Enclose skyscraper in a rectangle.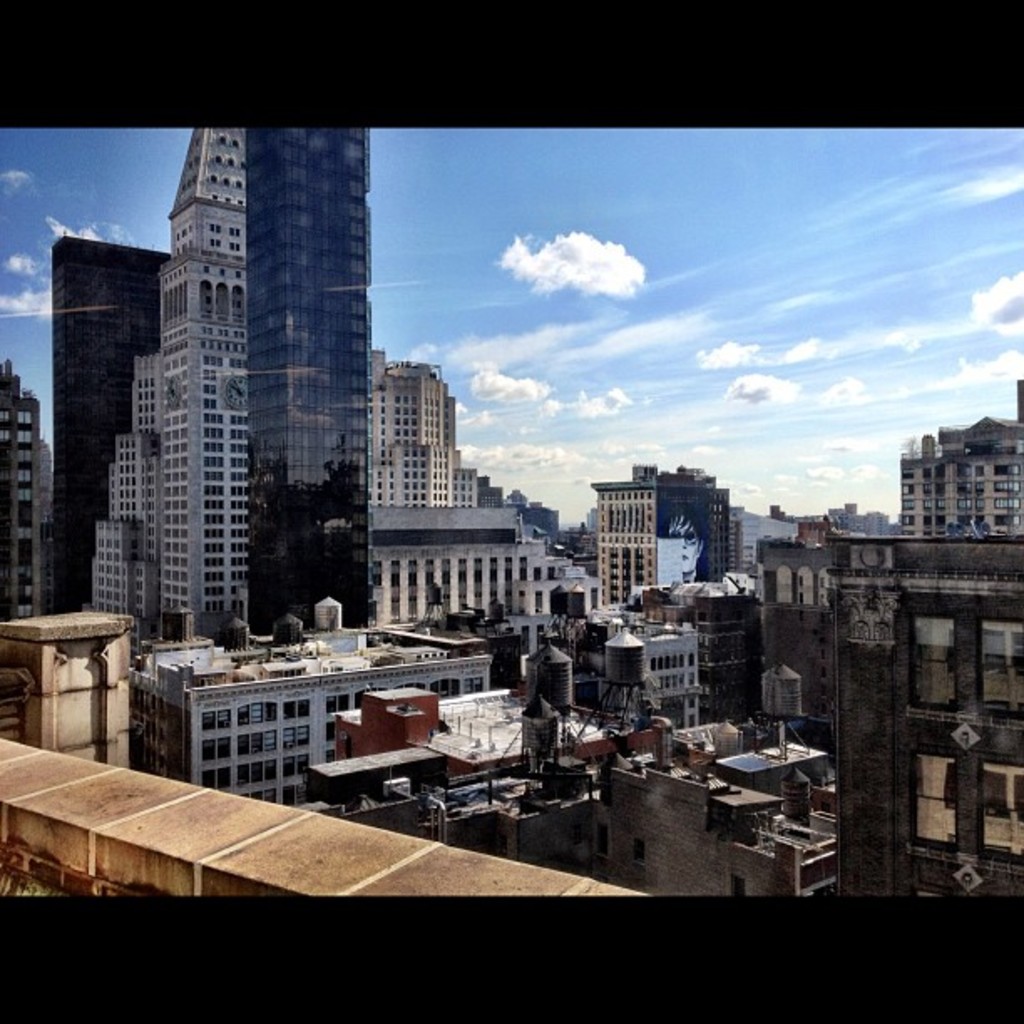
rect(87, 119, 246, 637).
